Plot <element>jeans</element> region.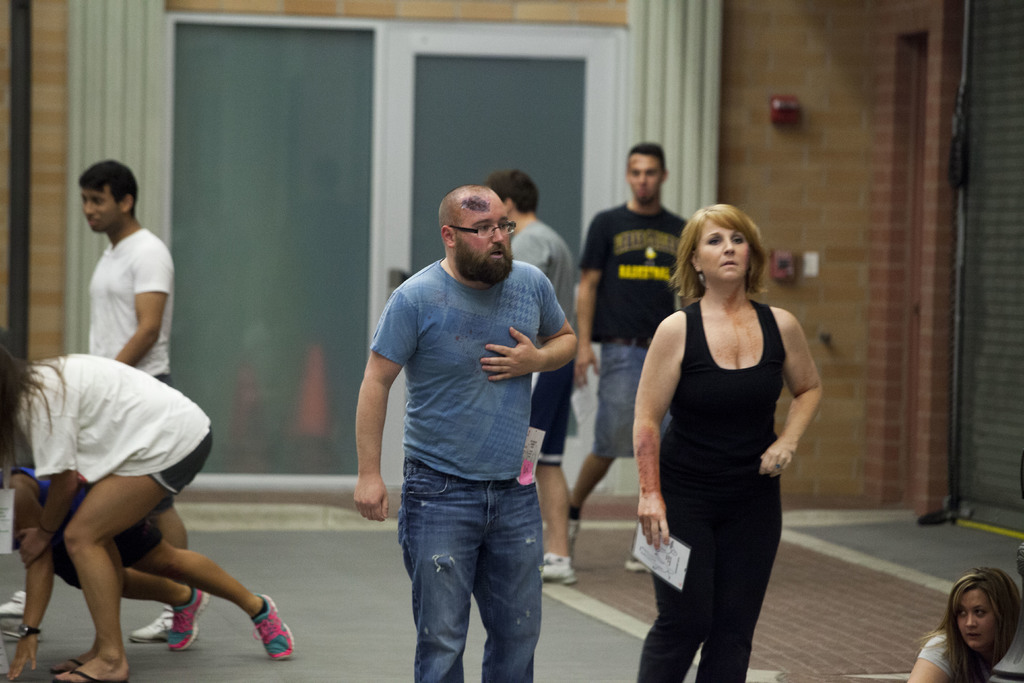
Plotted at bbox(597, 327, 671, 460).
